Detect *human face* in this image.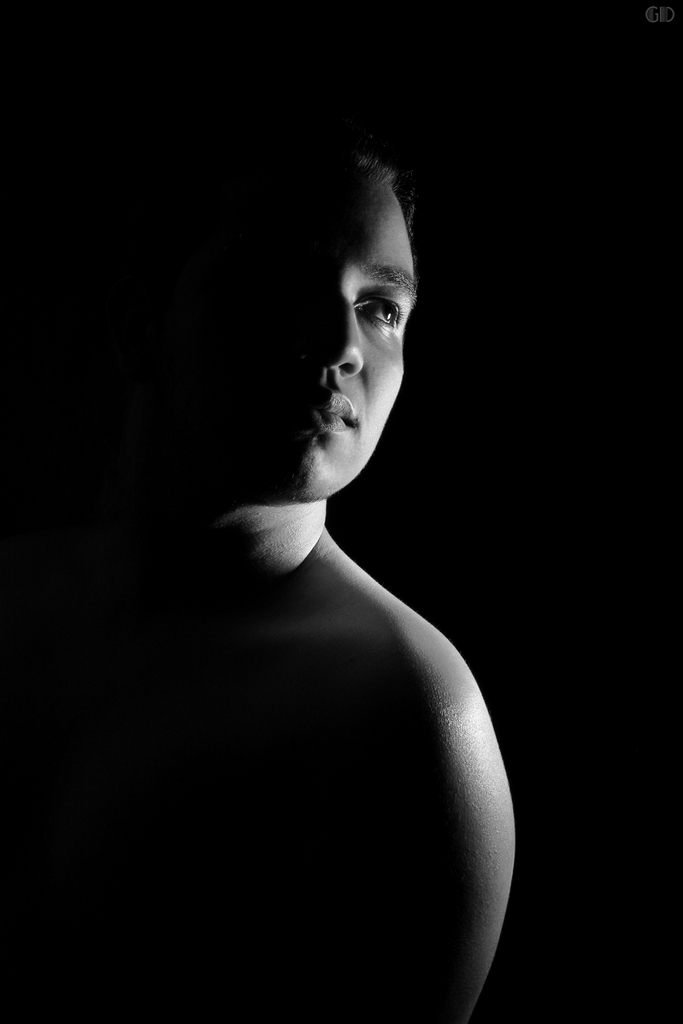
Detection: 253 158 418 497.
